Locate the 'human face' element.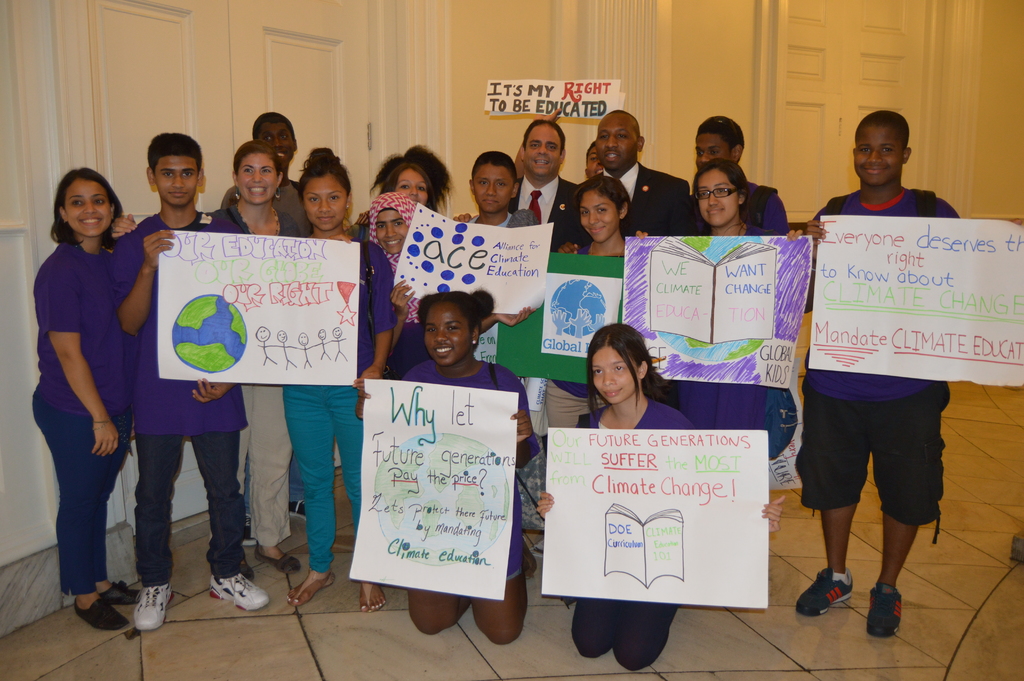
Element bbox: detection(693, 173, 738, 228).
